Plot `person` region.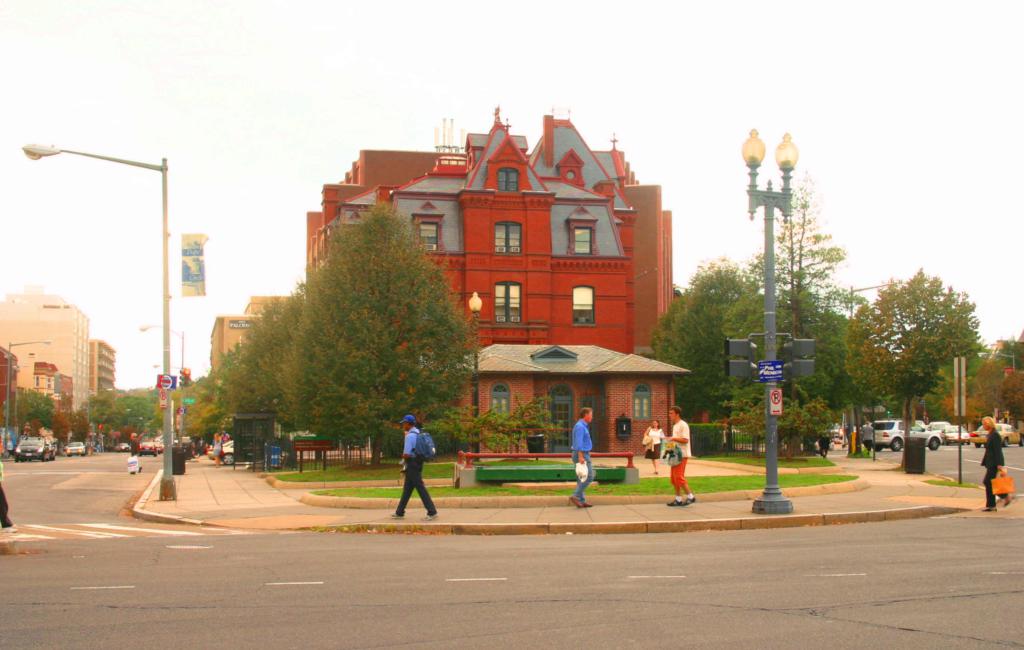
Plotted at <bbox>670, 405, 691, 507</bbox>.
